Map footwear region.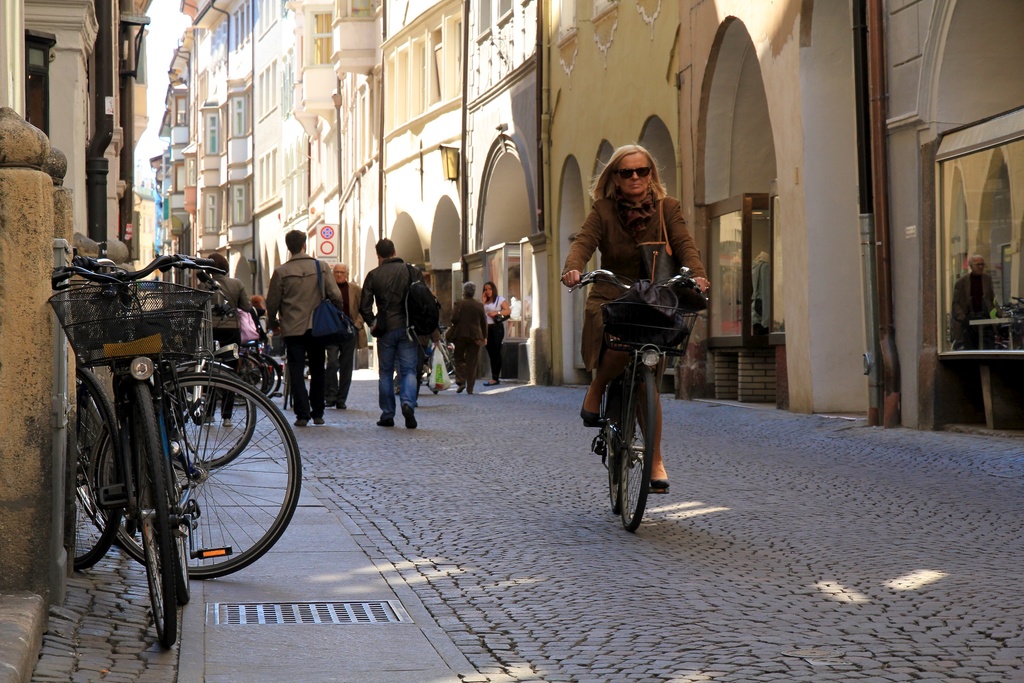
Mapped to box(333, 402, 348, 415).
